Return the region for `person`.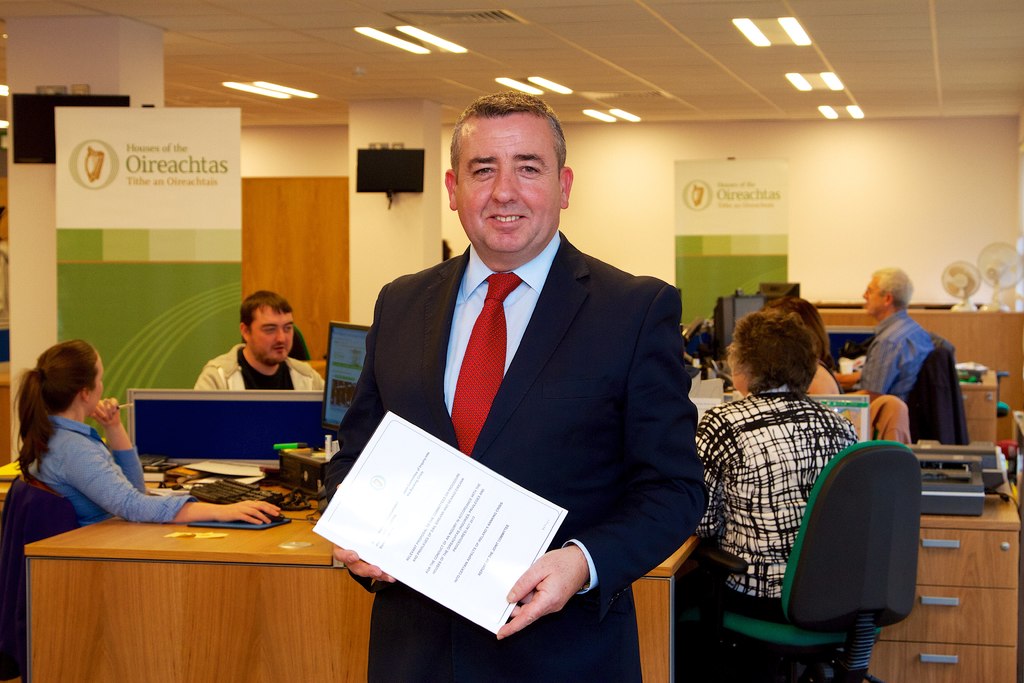
region(690, 308, 860, 680).
